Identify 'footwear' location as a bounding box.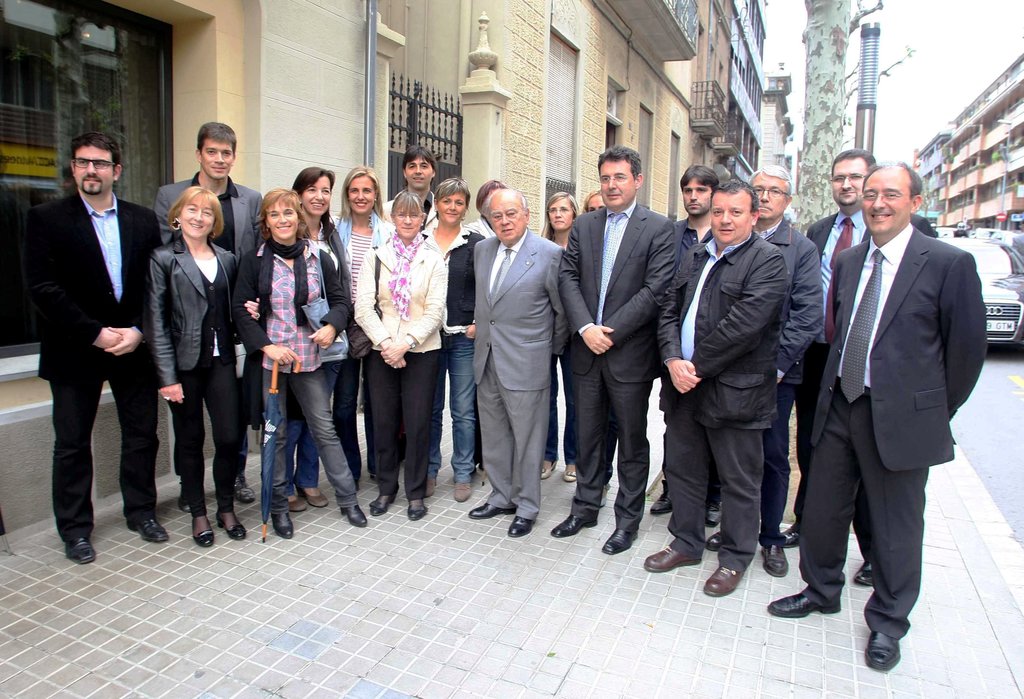
Rect(188, 515, 213, 552).
